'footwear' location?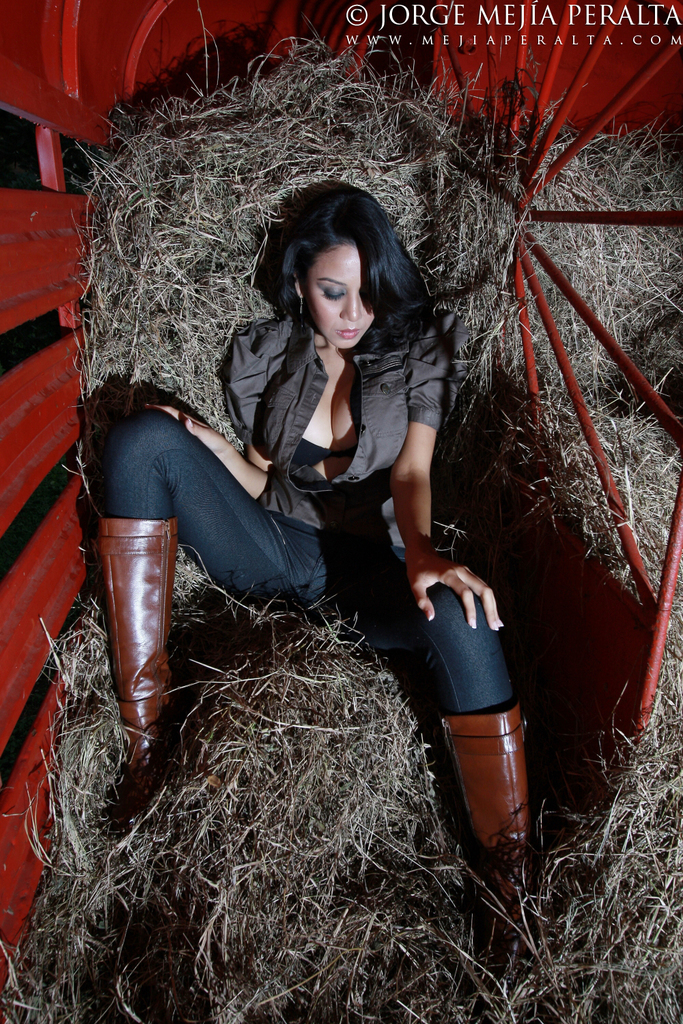
box(441, 700, 545, 955)
